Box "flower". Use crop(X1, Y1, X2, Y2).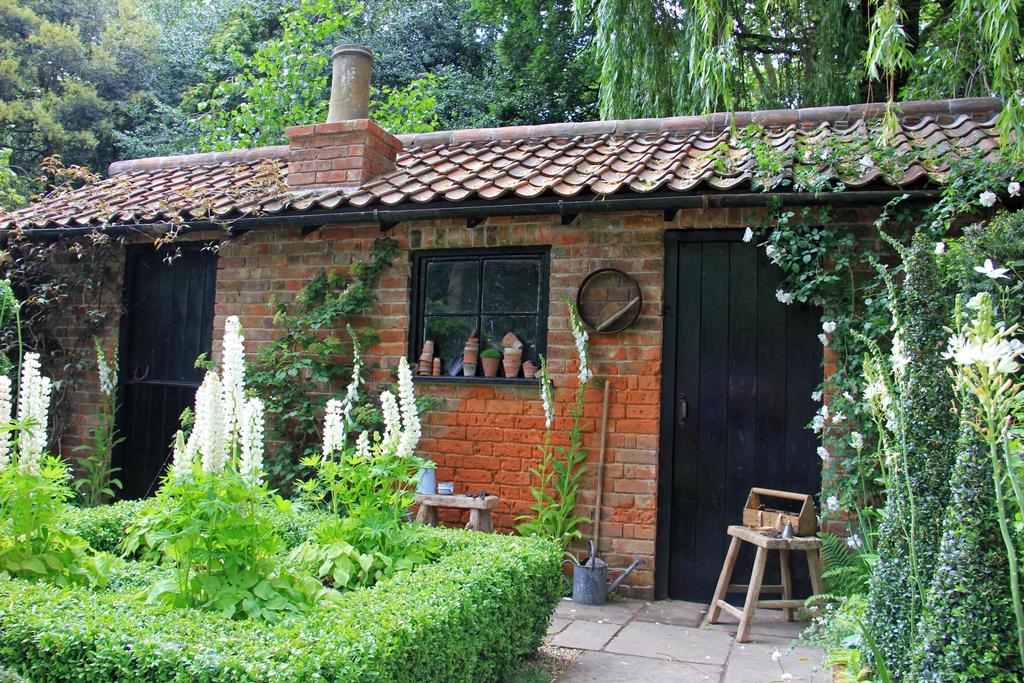
crop(977, 257, 1002, 283).
